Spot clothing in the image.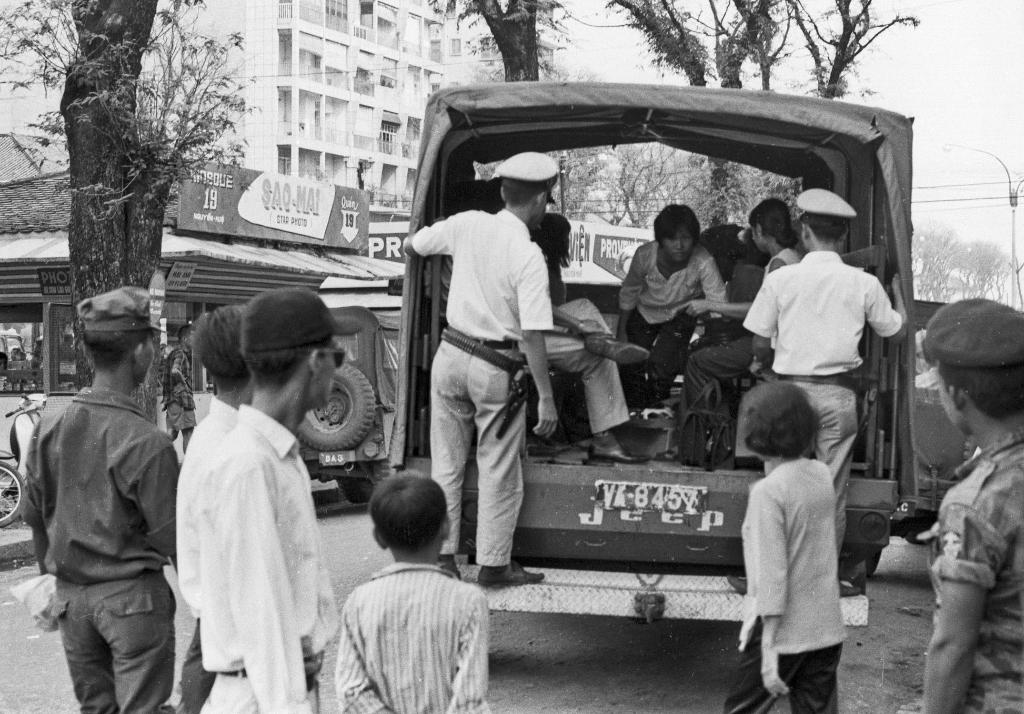
clothing found at crop(339, 562, 492, 713).
